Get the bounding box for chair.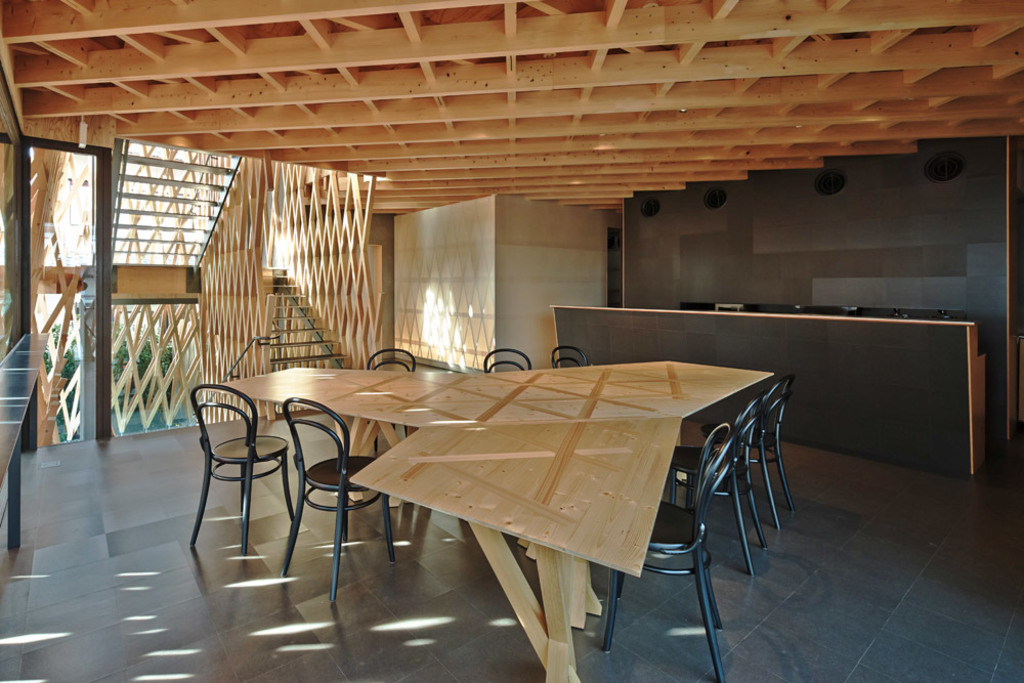
[x1=367, y1=349, x2=417, y2=453].
